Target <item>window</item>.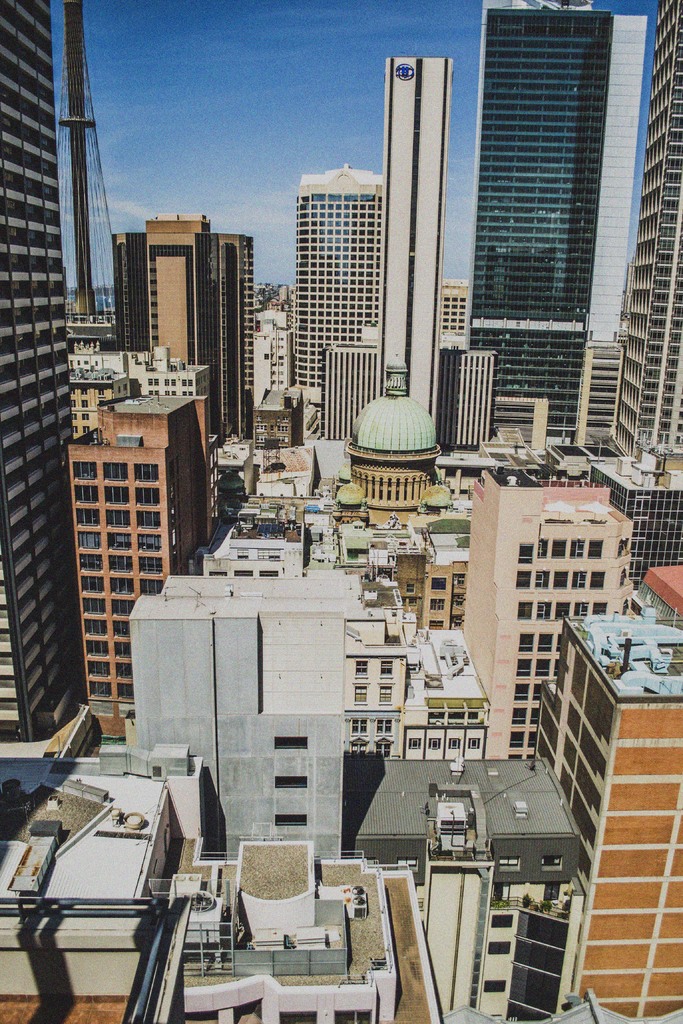
Target region: x1=111, y1=599, x2=138, y2=615.
